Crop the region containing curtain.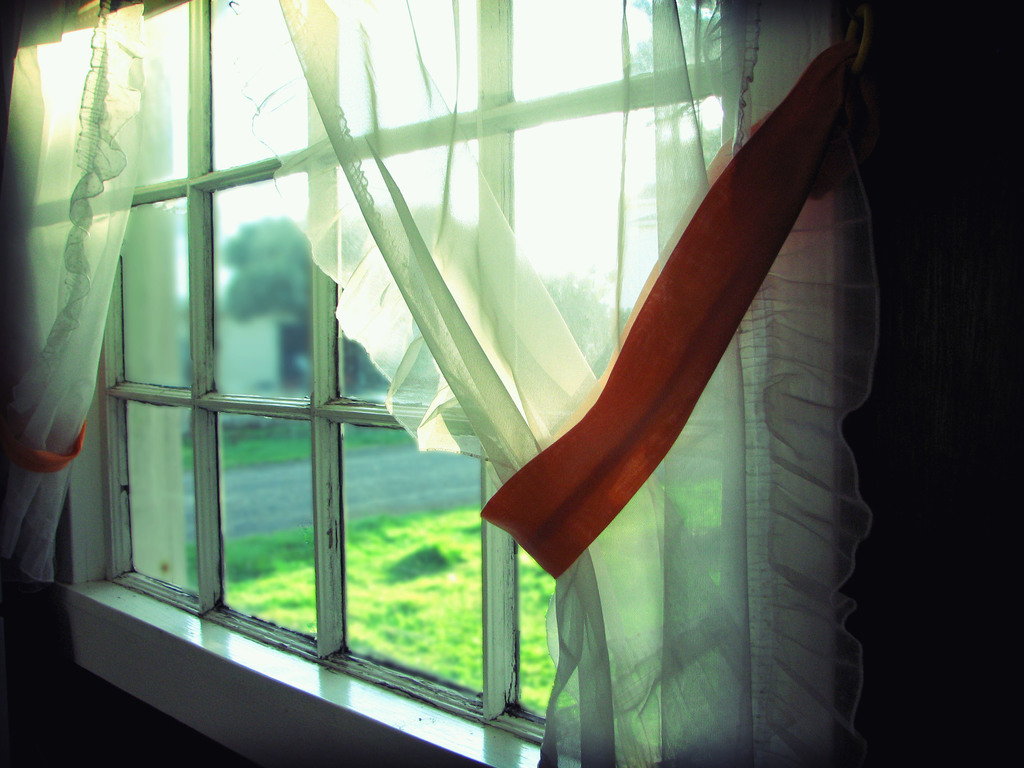
Crop region: locate(212, 0, 1021, 767).
